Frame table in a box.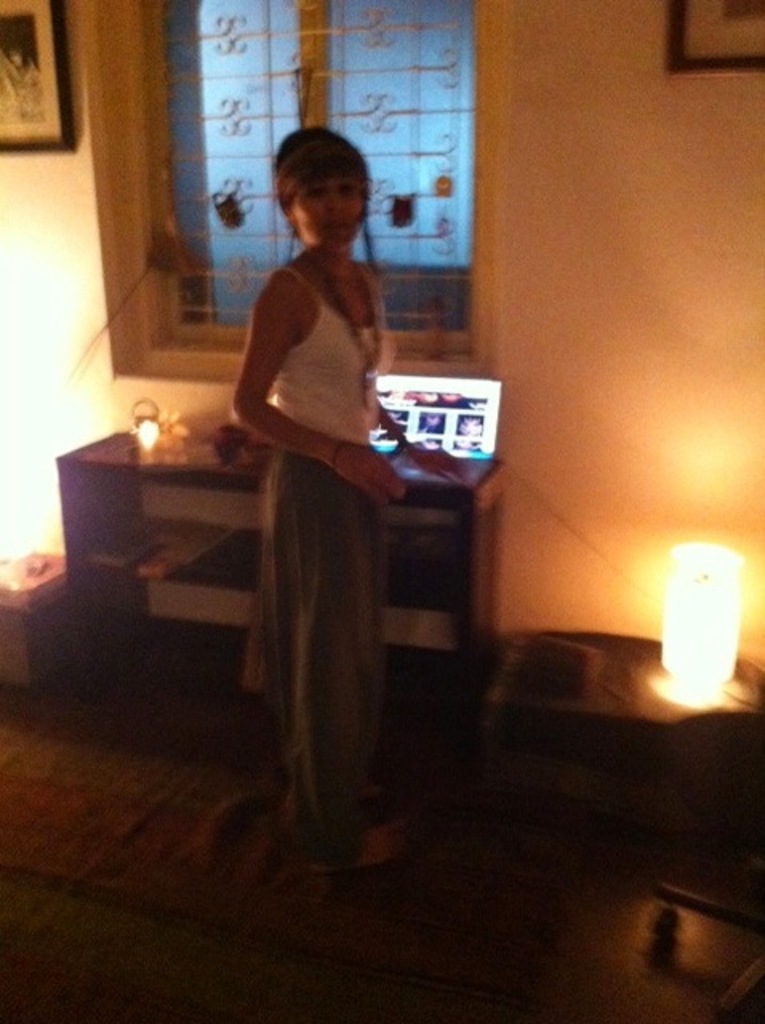
[56,402,512,763].
